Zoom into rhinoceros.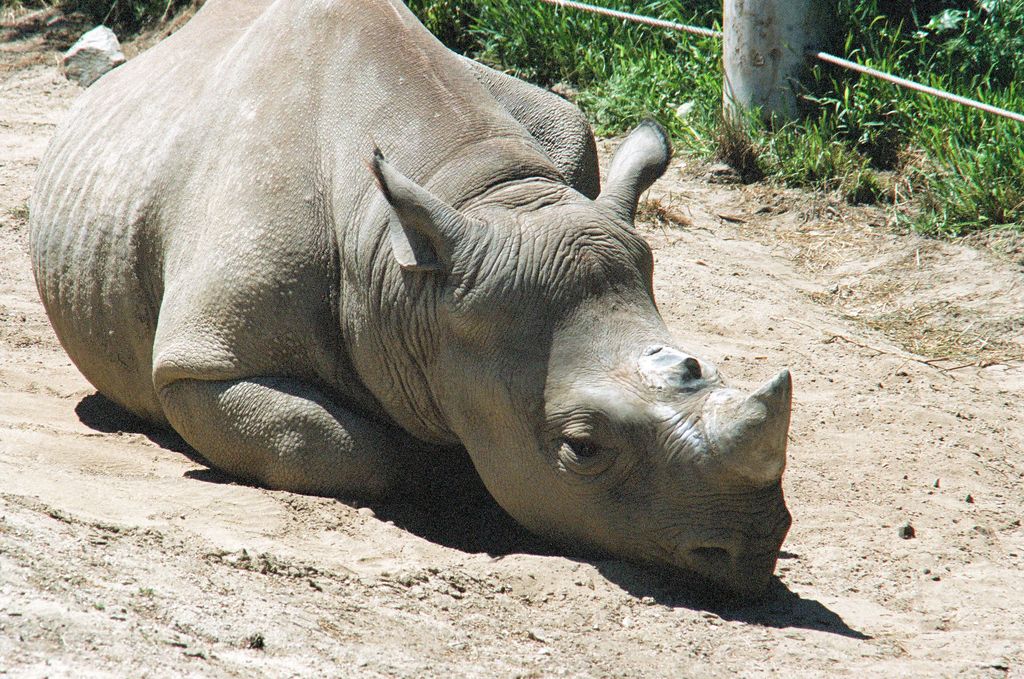
Zoom target: (21, 0, 808, 602).
